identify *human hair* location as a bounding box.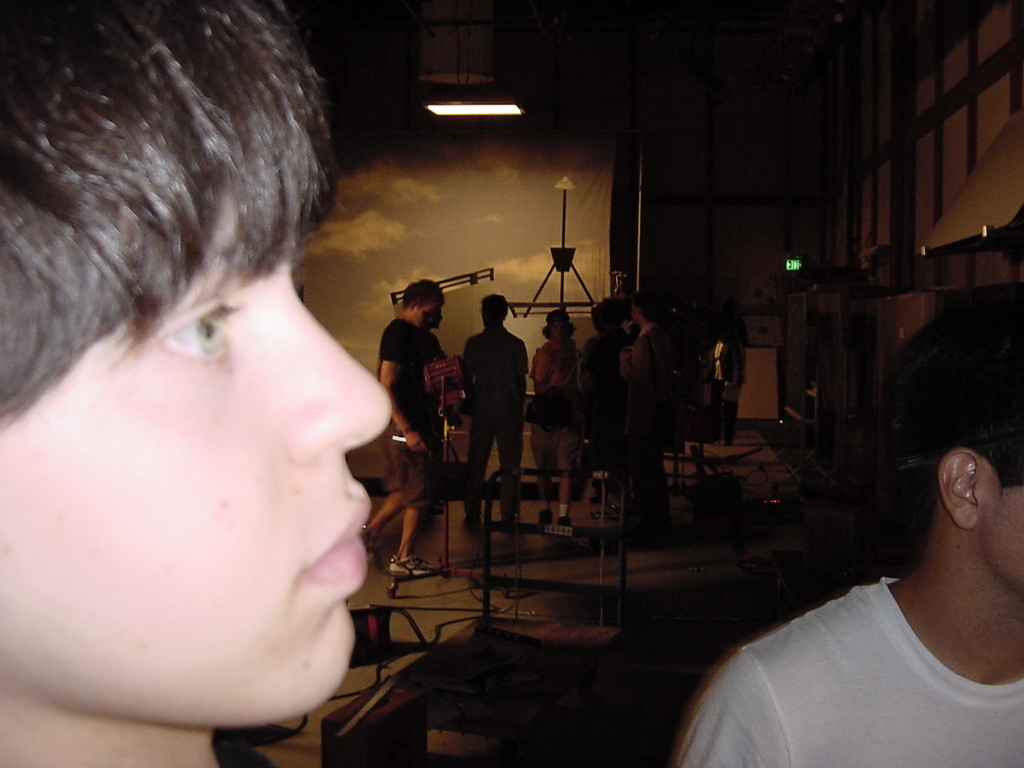
locate(0, 0, 343, 434).
